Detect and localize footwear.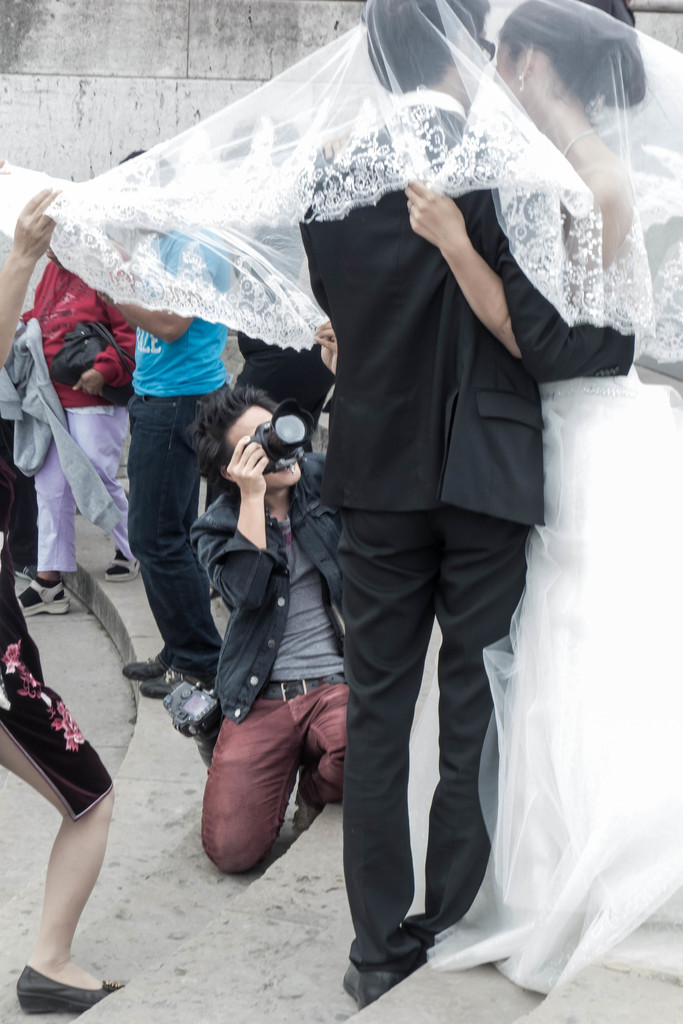
Localized at {"x1": 19, "y1": 575, "x2": 69, "y2": 622}.
